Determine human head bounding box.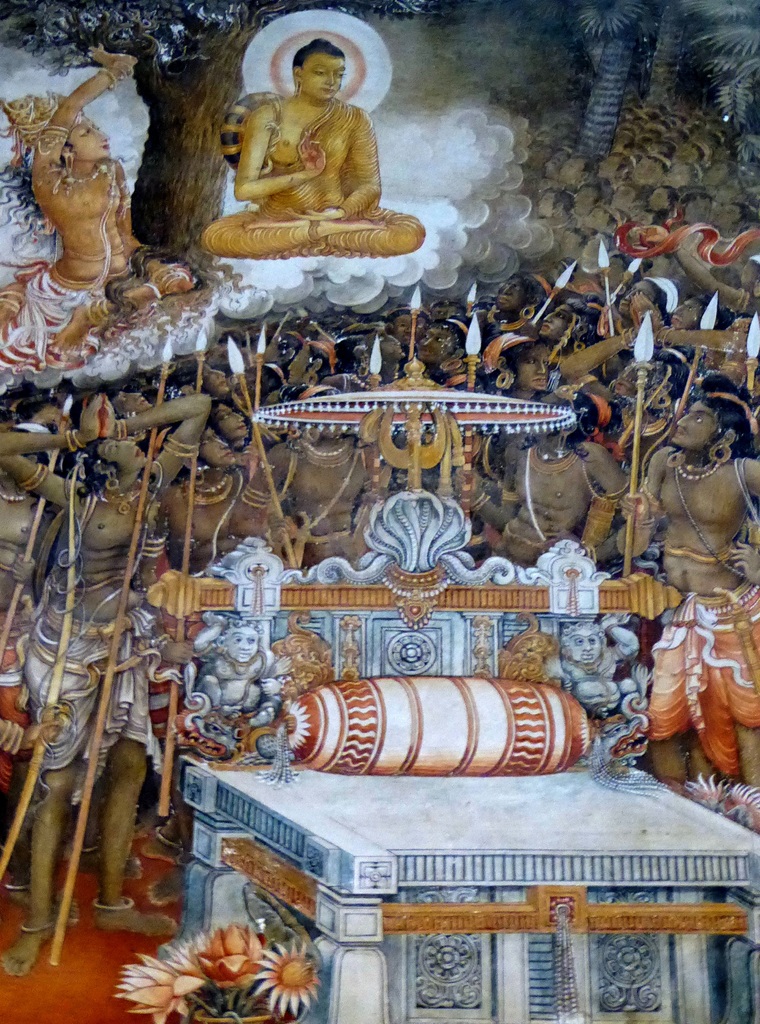
Determined: <region>196, 419, 235, 474</region>.
